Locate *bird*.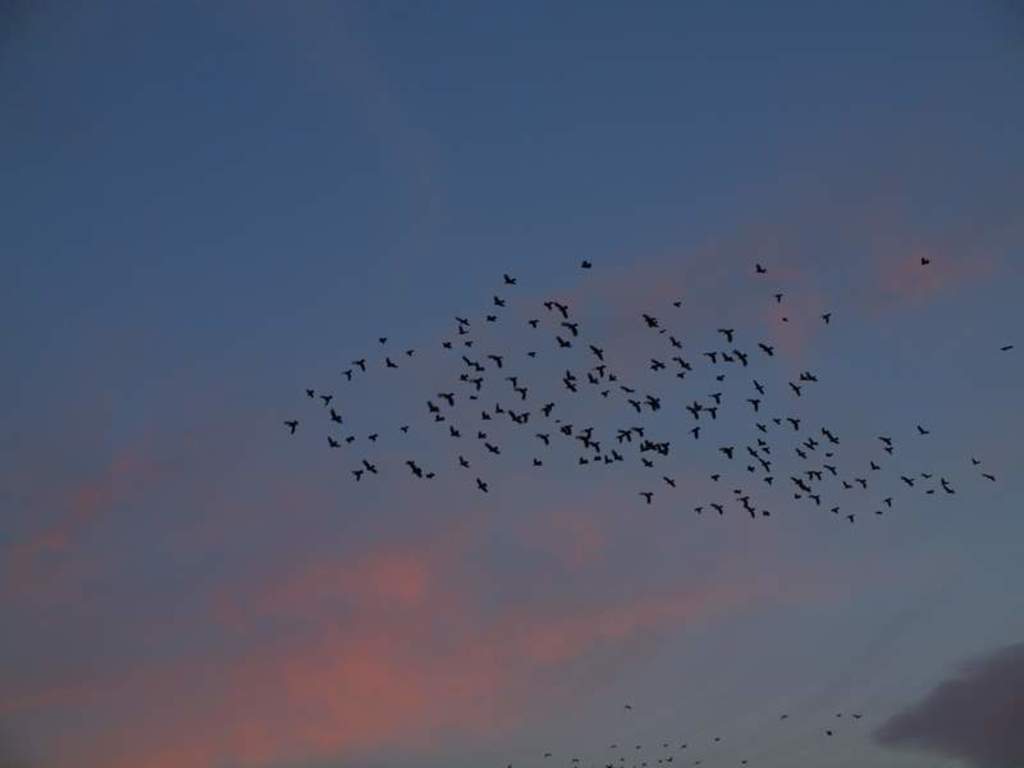
Bounding box: 457,449,472,476.
